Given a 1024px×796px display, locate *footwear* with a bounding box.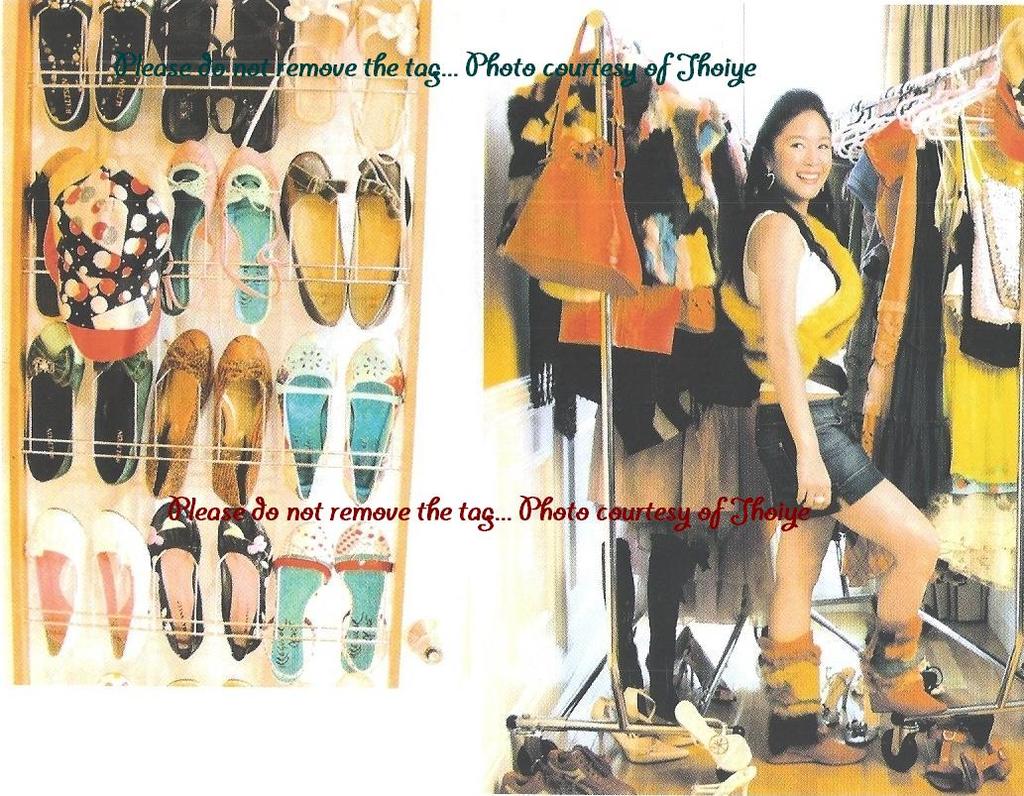
Located: bbox=[346, 0, 421, 158].
